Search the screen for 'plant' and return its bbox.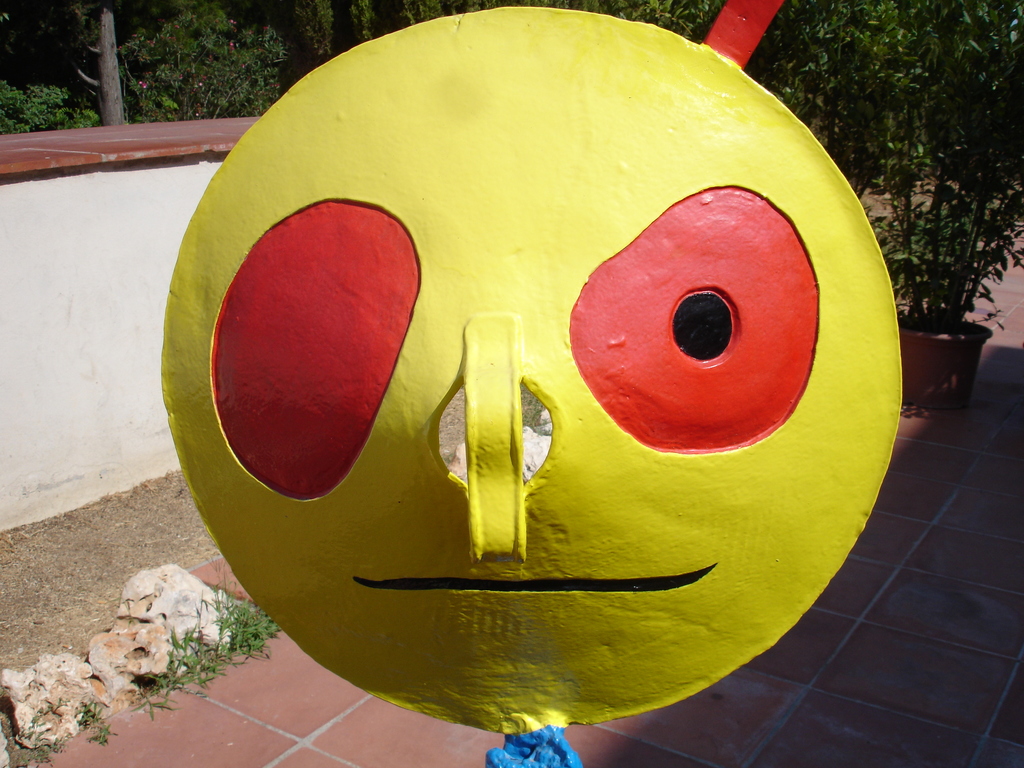
Found: crop(80, 696, 100, 719).
